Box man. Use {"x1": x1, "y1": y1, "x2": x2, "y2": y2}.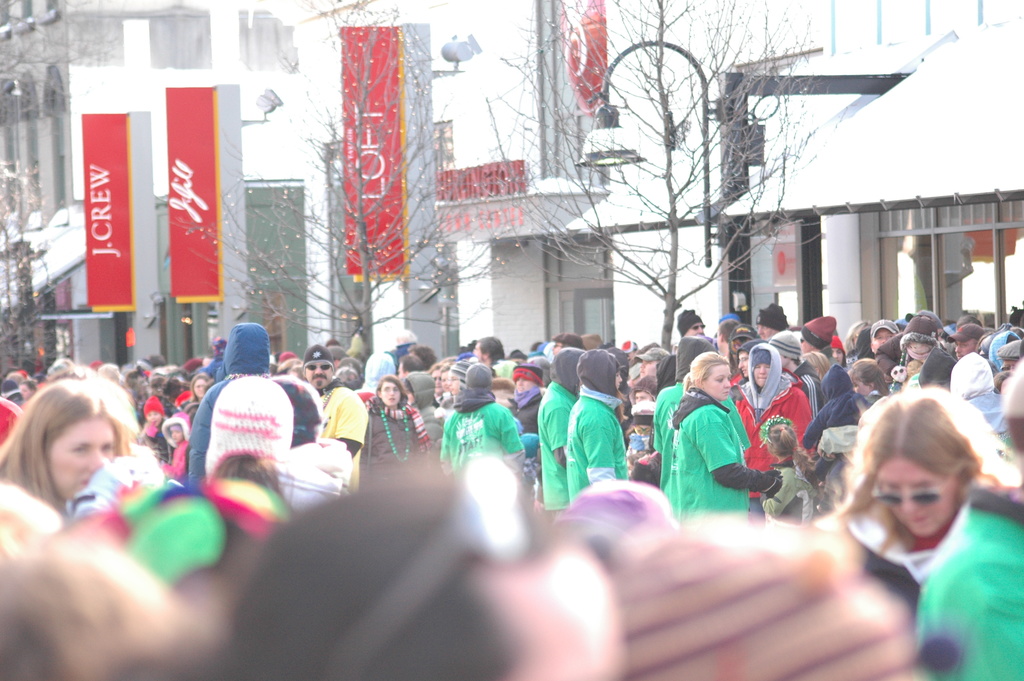
{"x1": 474, "y1": 334, "x2": 505, "y2": 363}.
